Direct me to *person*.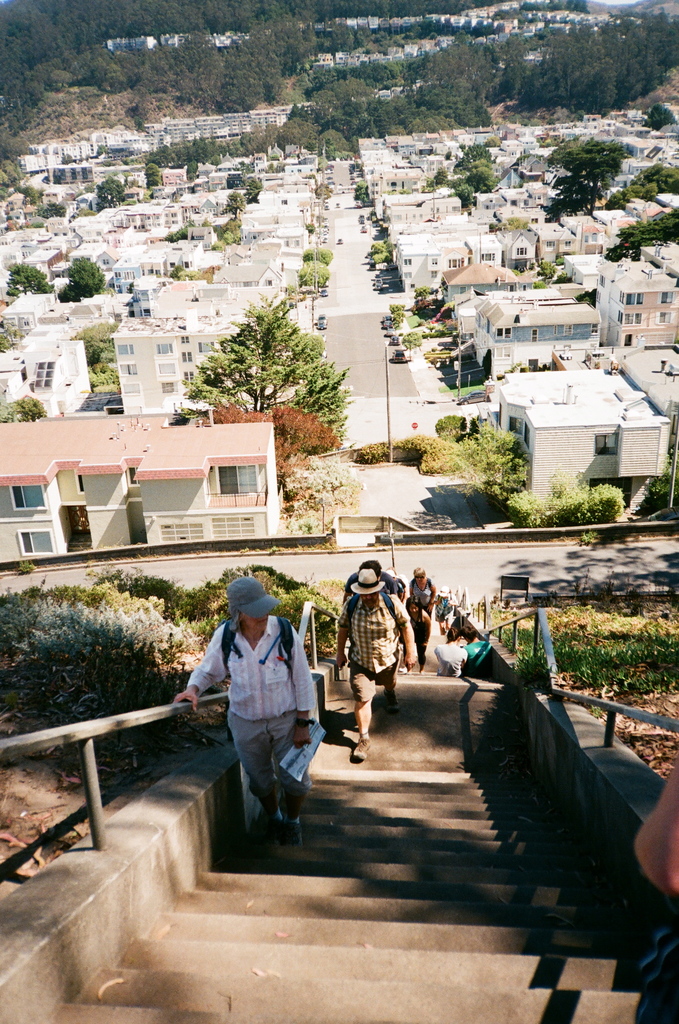
Direction: pyautogui.locateOnScreen(629, 751, 678, 1012).
